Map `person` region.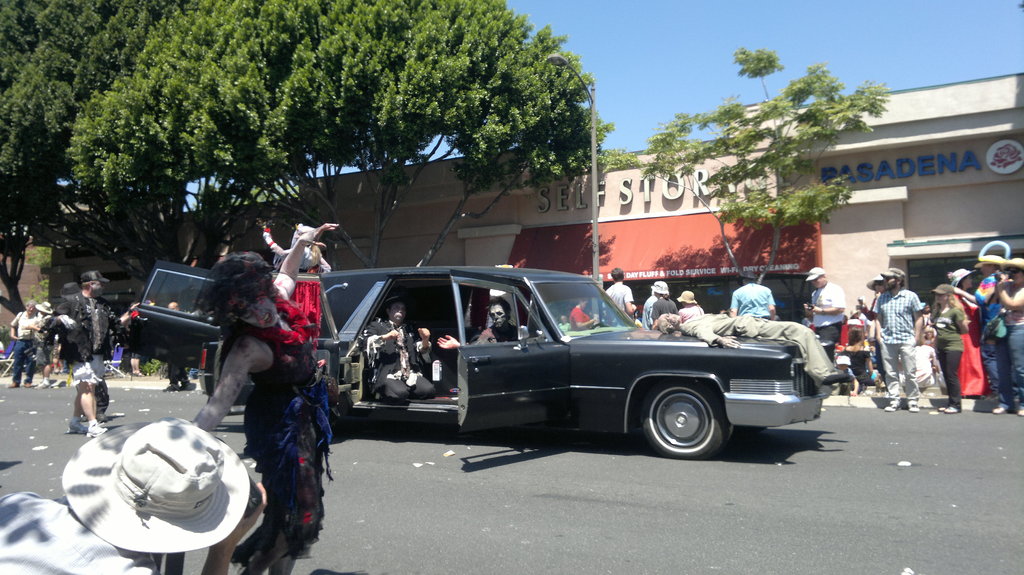
Mapped to (203,217,317,560).
